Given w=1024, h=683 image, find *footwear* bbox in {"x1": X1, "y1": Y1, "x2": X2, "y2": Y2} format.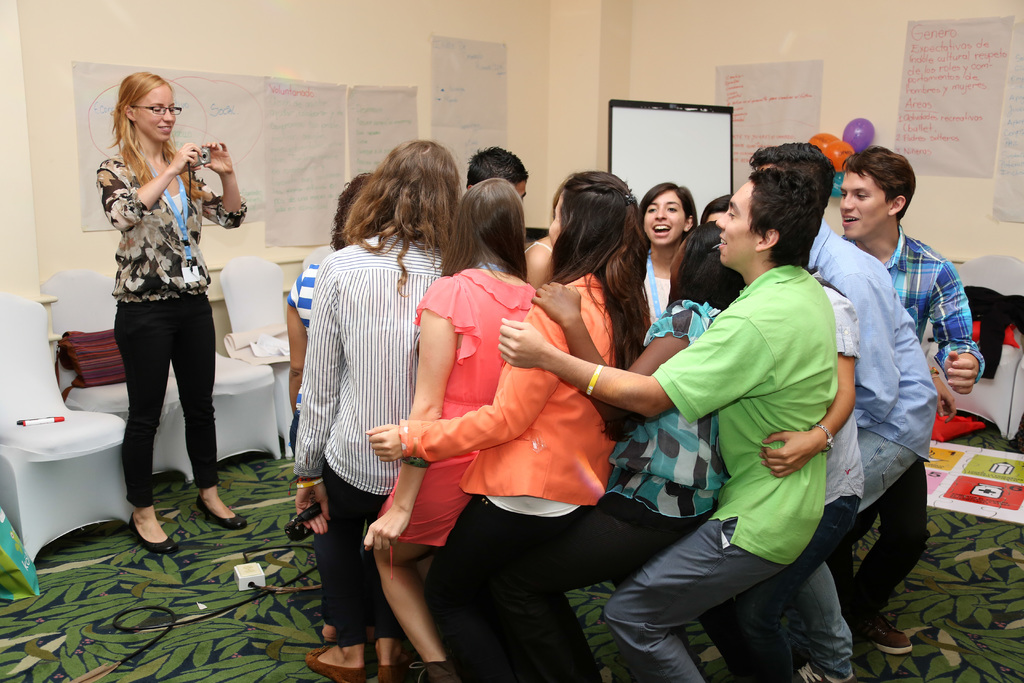
{"x1": 378, "y1": 663, "x2": 400, "y2": 682}.
